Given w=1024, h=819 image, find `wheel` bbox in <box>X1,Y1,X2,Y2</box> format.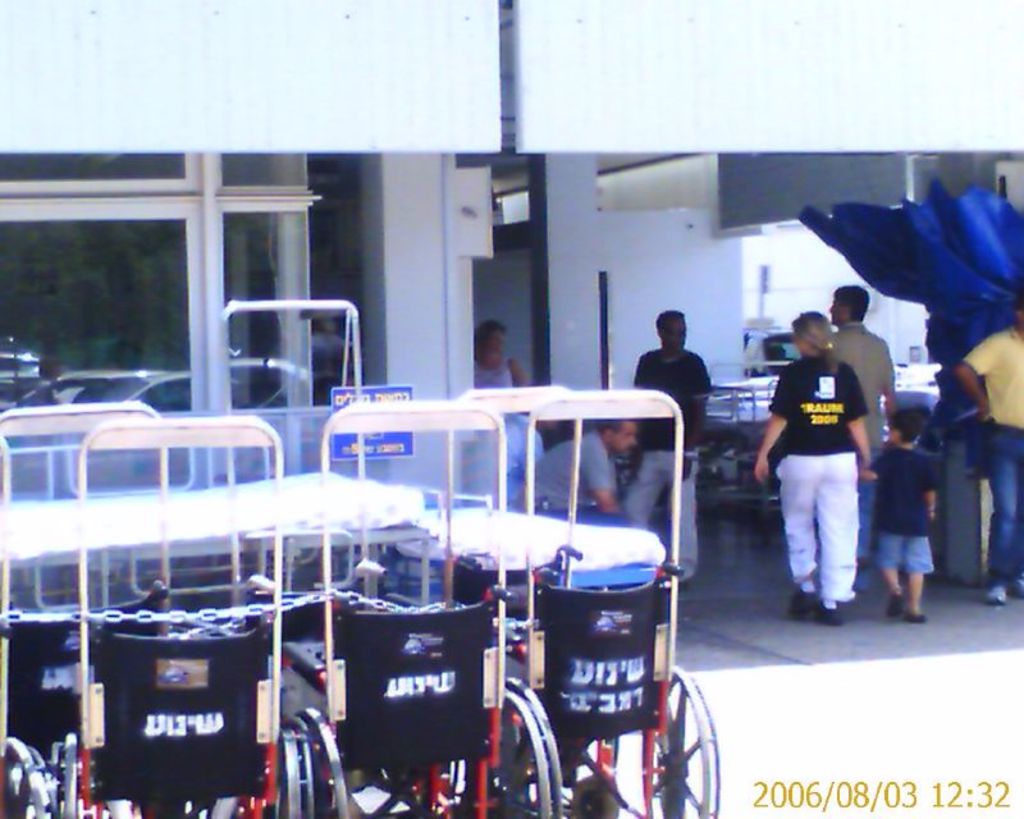
<box>504,688,553,818</box>.
